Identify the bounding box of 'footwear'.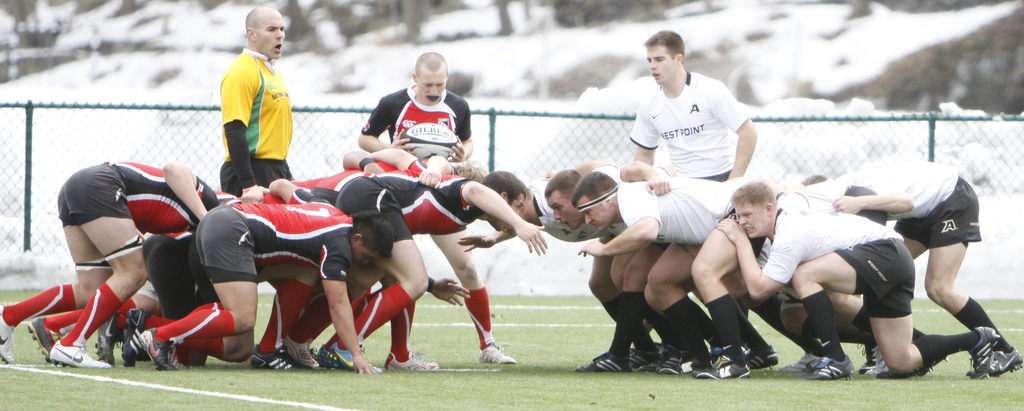
319:342:364:374.
